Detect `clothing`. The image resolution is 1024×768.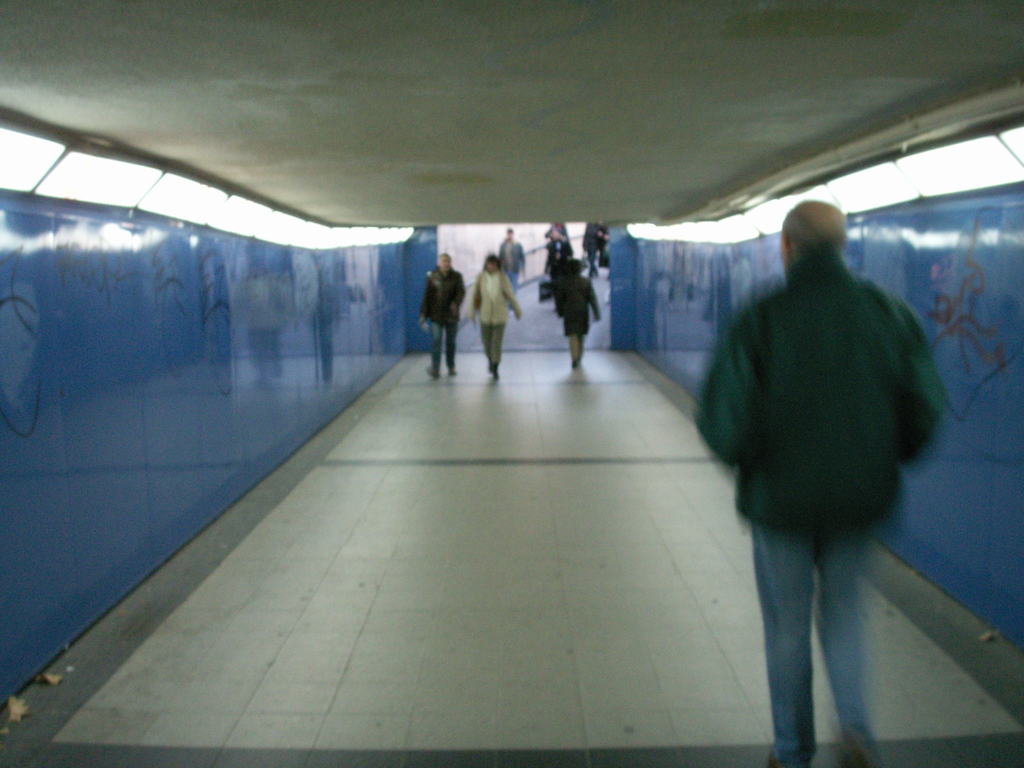
bbox=[423, 266, 467, 367].
